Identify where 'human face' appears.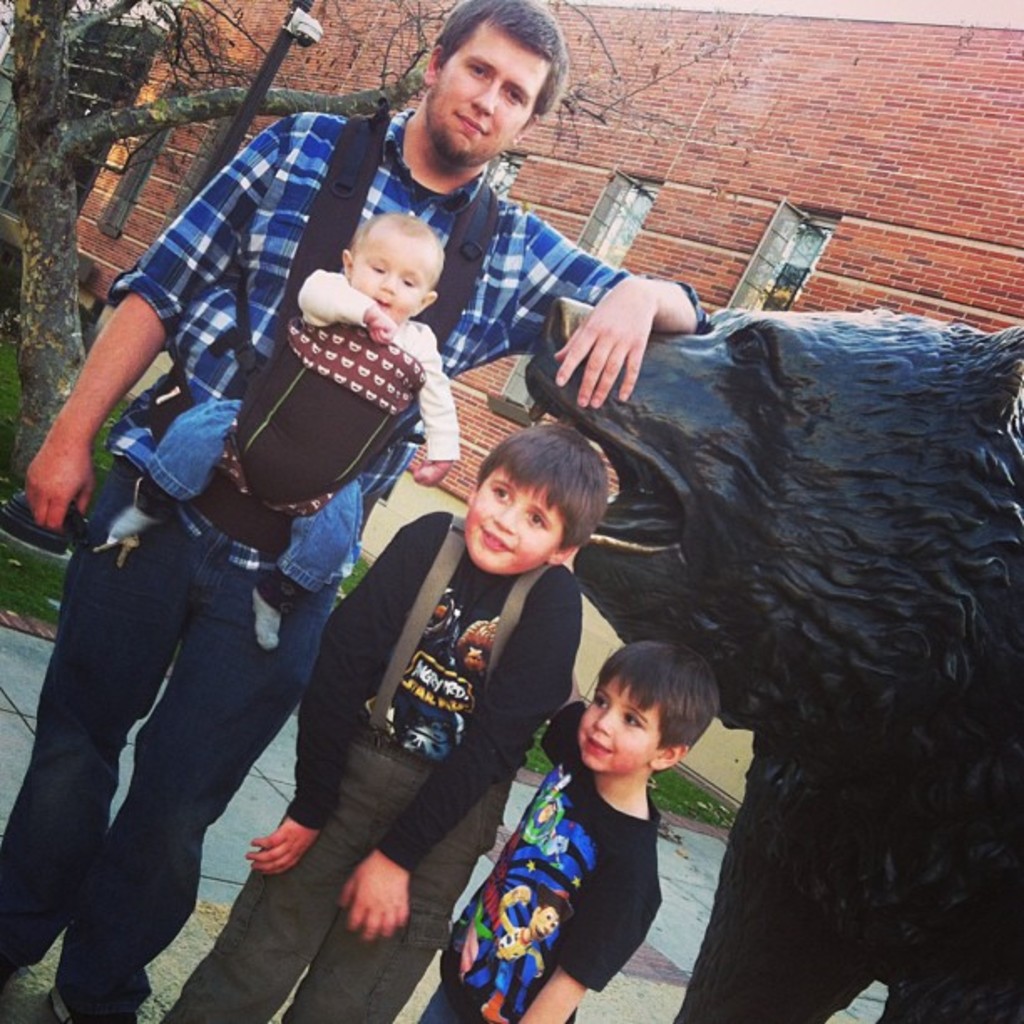
Appears at <bbox>430, 20, 556, 171</bbox>.
